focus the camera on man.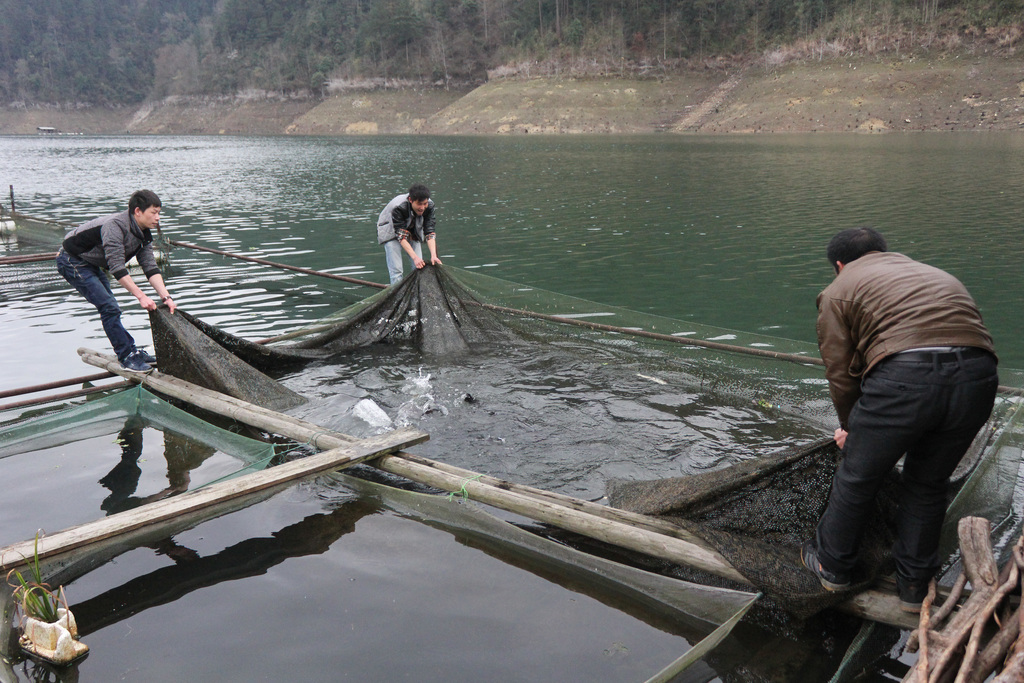
Focus region: detection(53, 186, 179, 372).
